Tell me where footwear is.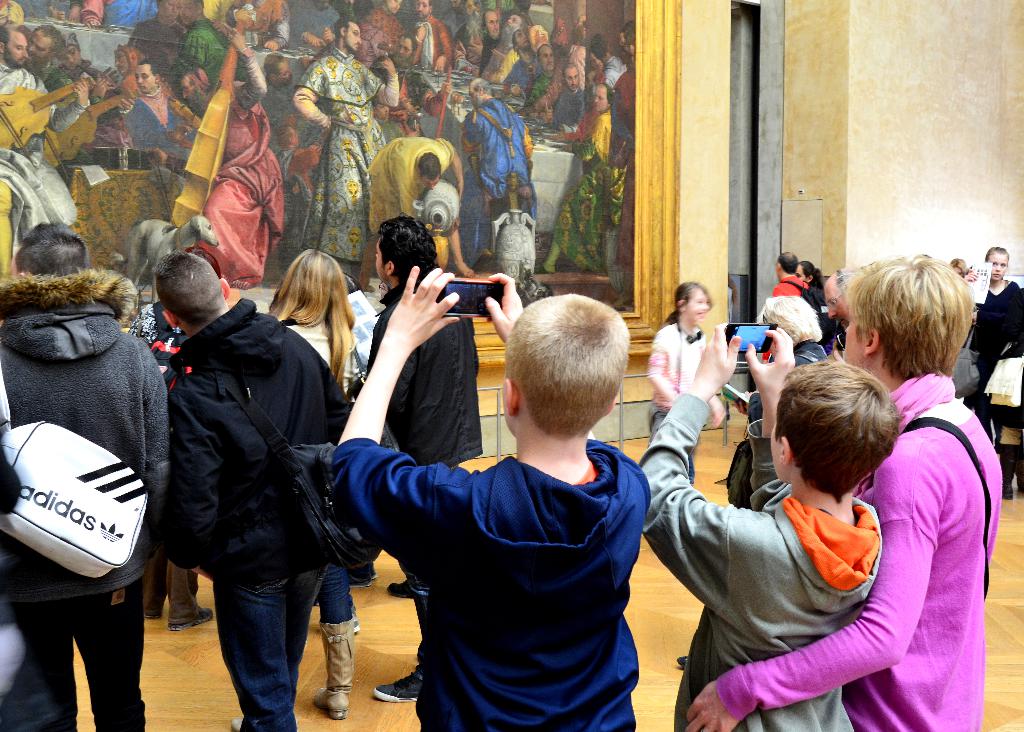
footwear is at x1=384, y1=577, x2=412, y2=598.
